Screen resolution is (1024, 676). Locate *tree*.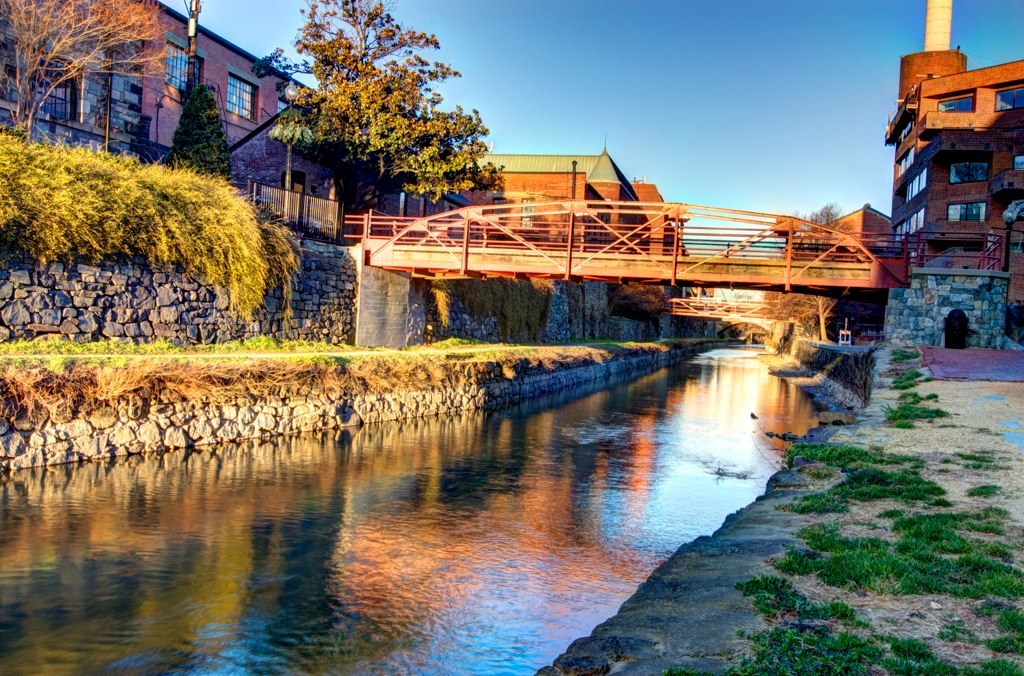
<box>242,0,504,215</box>.
